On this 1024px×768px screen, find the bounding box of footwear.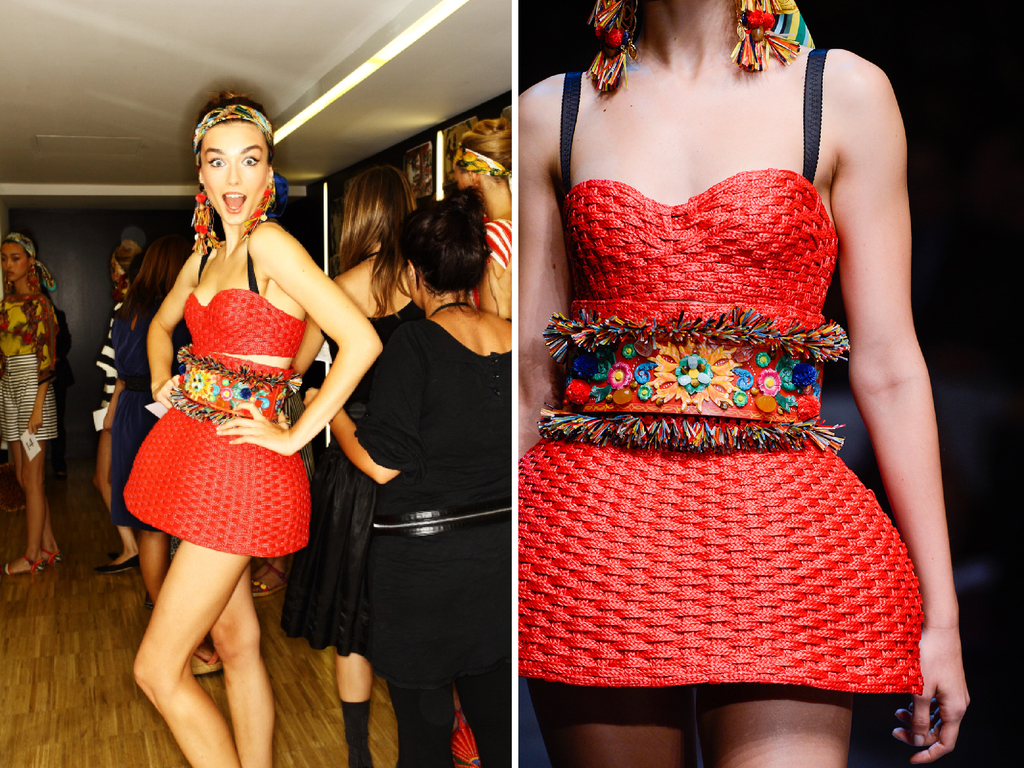
Bounding box: [189, 639, 222, 671].
